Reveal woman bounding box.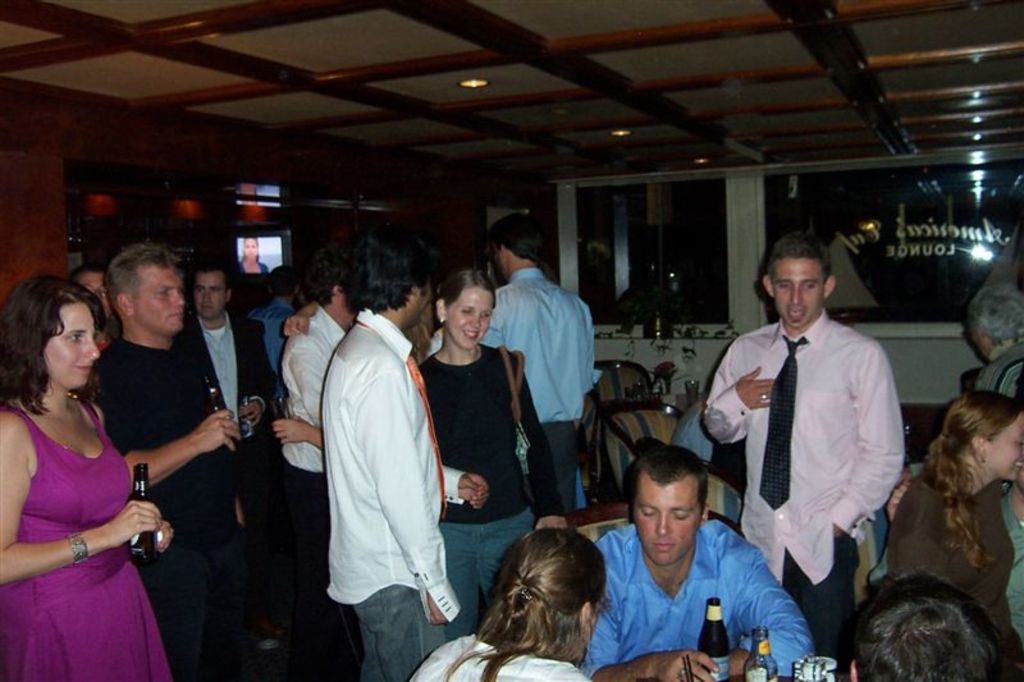
Revealed: {"left": 415, "top": 266, "right": 582, "bottom": 644}.
